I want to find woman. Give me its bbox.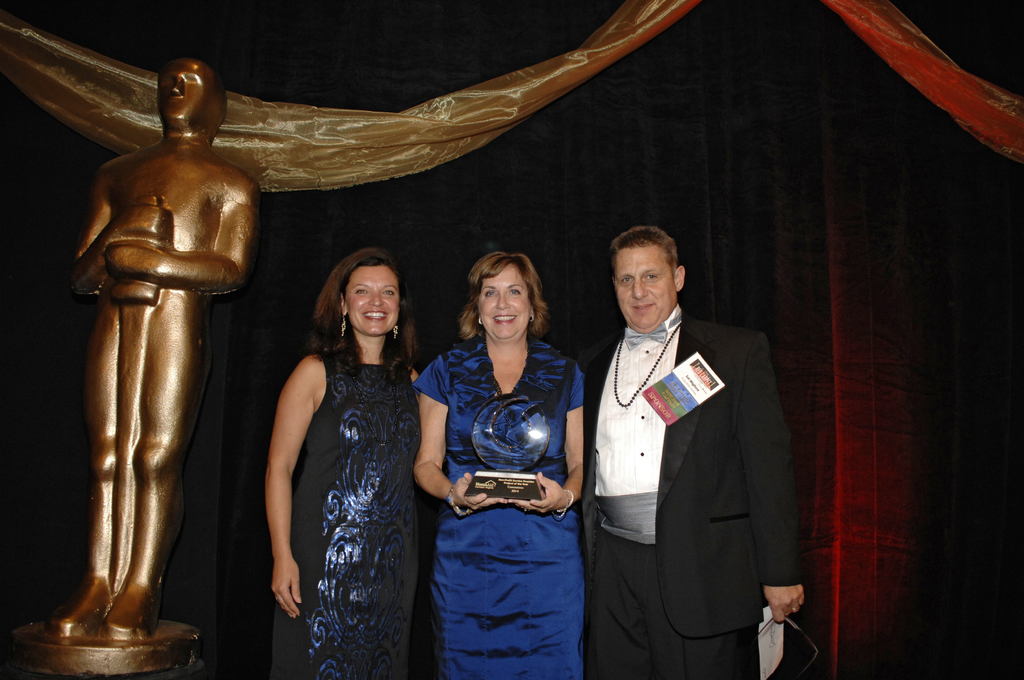
(262, 211, 433, 679).
